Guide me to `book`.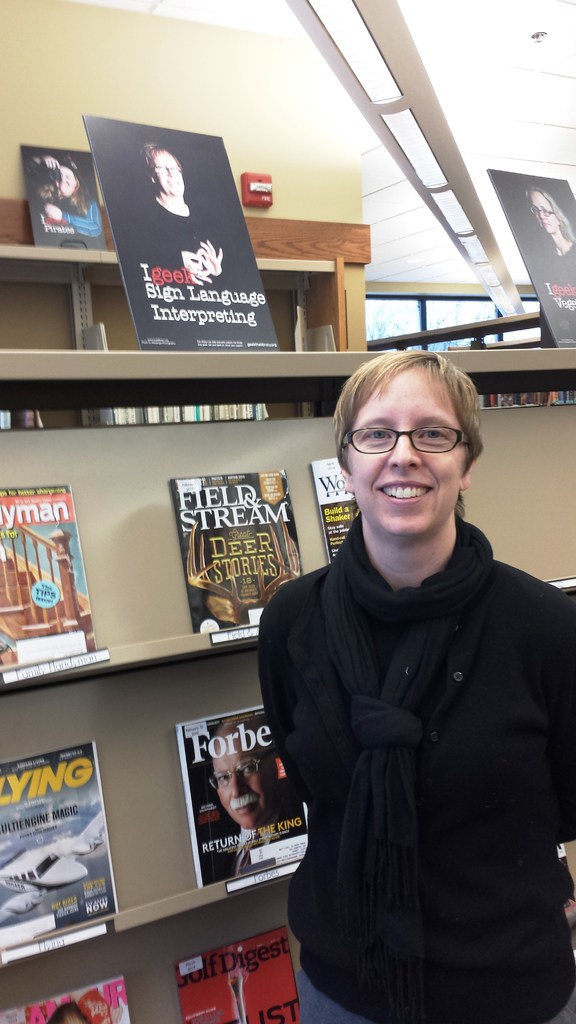
Guidance: <box>307,455,357,562</box>.
